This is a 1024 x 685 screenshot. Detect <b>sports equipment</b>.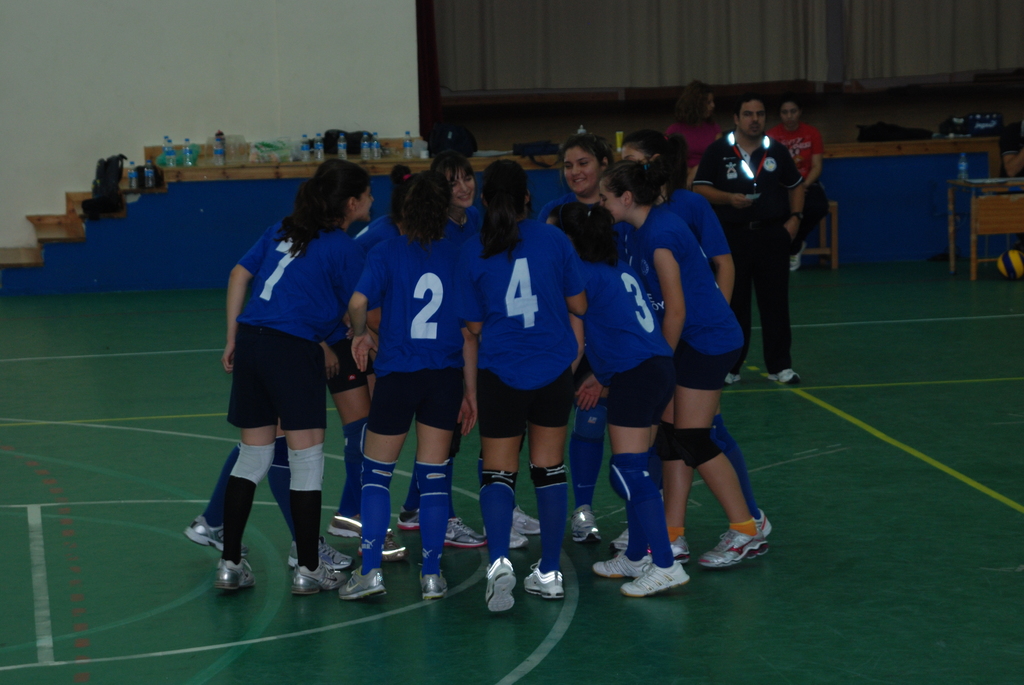
530,464,569,491.
